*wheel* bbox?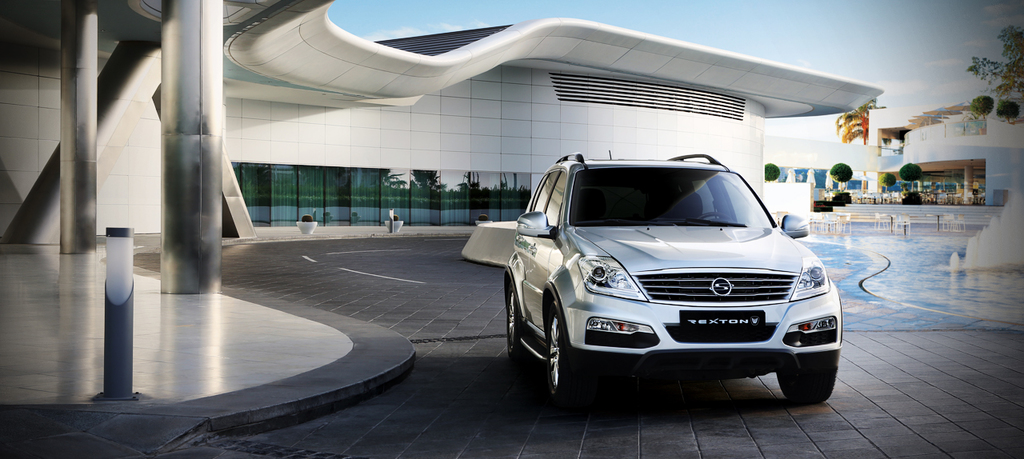
548, 309, 581, 406
